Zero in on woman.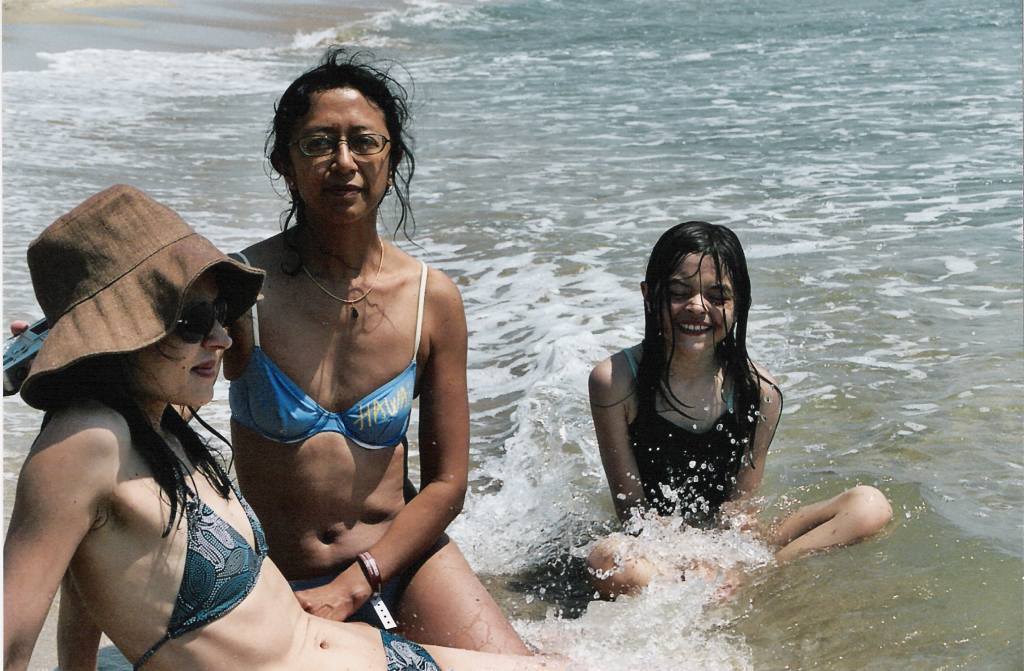
Zeroed in: locate(0, 178, 592, 670).
